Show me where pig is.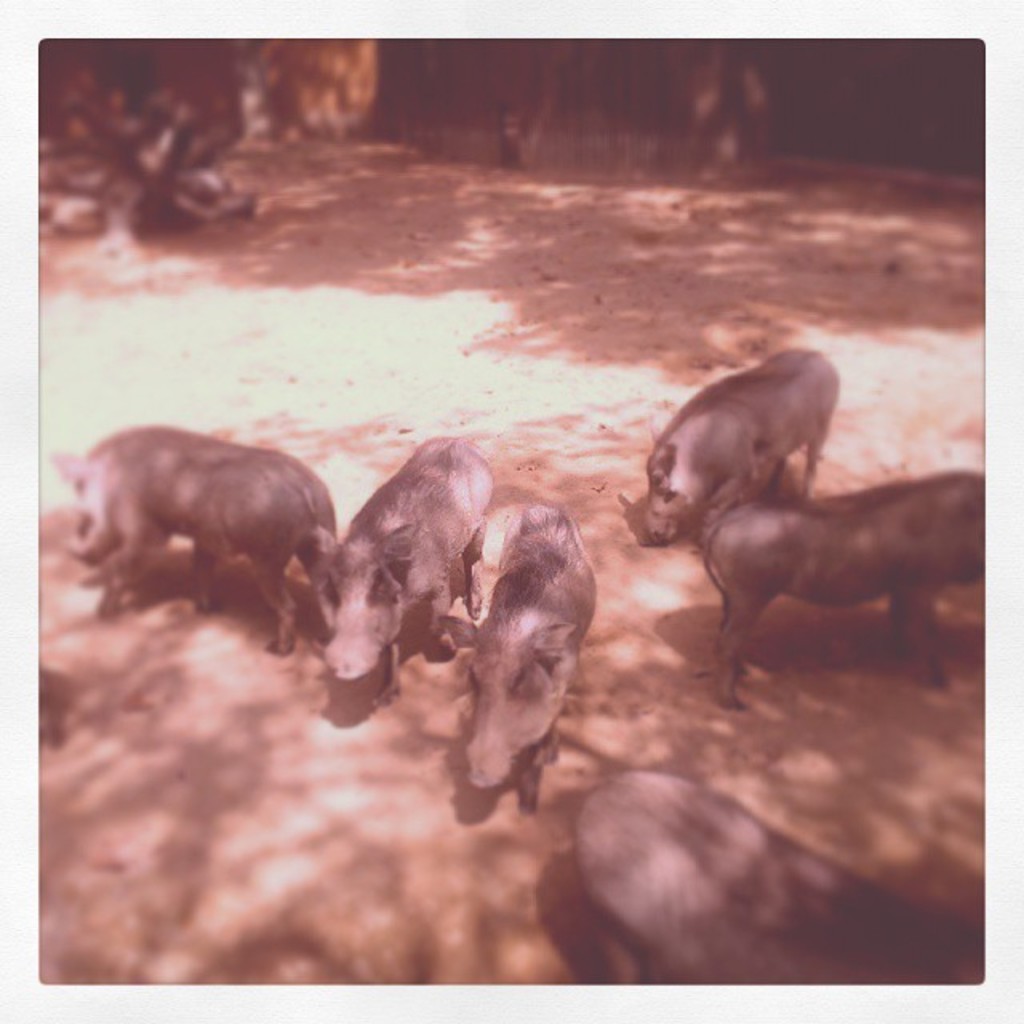
pig is at [left=642, top=339, right=837, bottom=544].
